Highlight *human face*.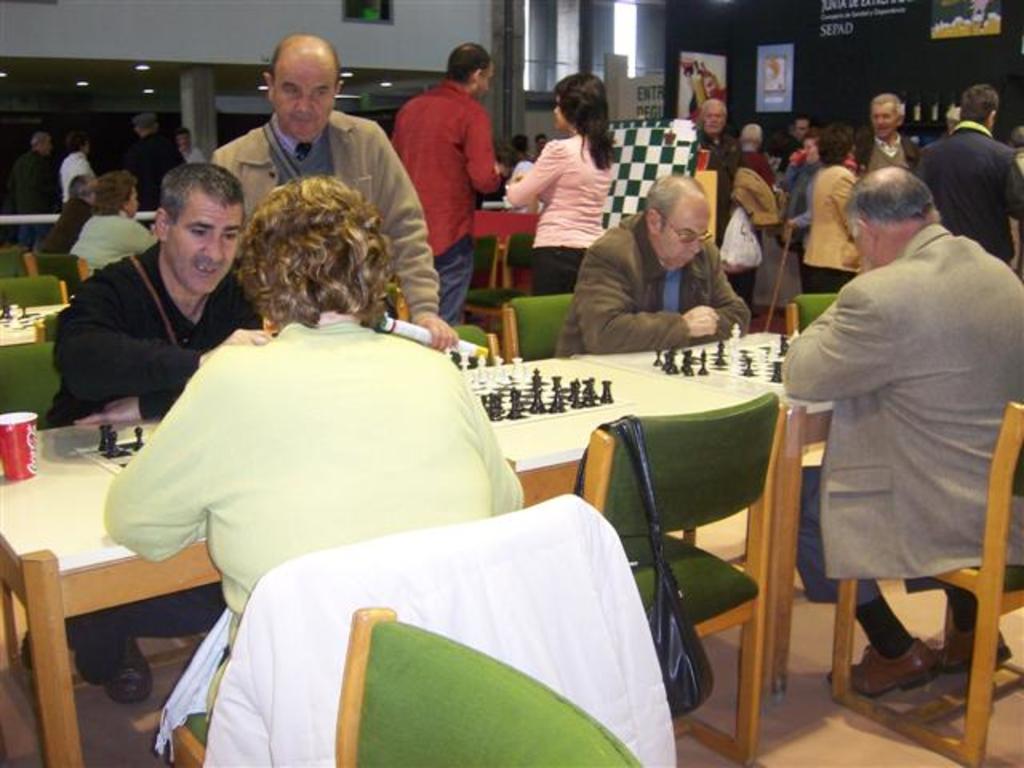
Highlighted region: BBox(869, 101, 898, 139).
